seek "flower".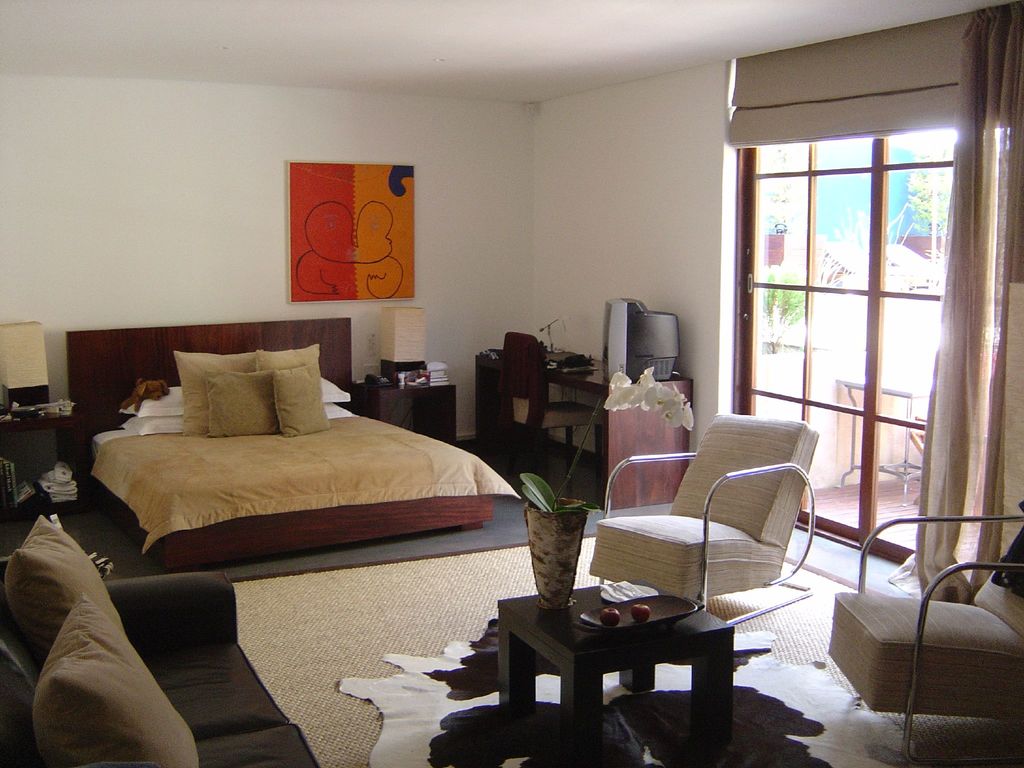
x1=605 y1=365 x2=704 y2=437.
